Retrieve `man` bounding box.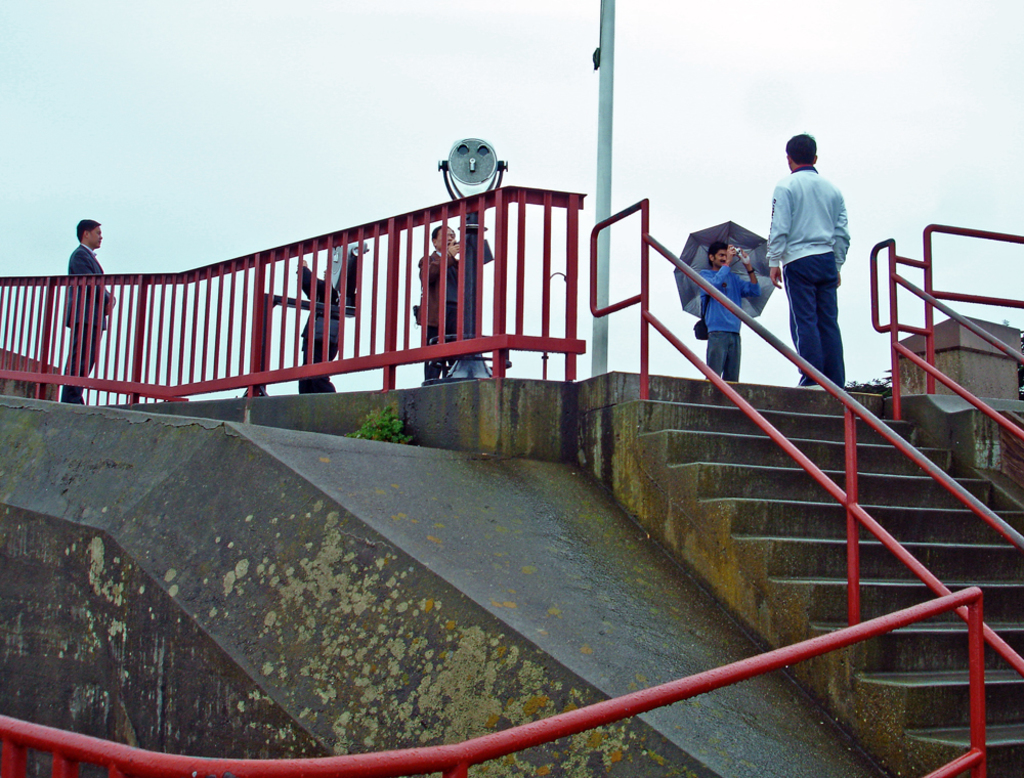
Bounding box: 691, 241, 764, 384.
